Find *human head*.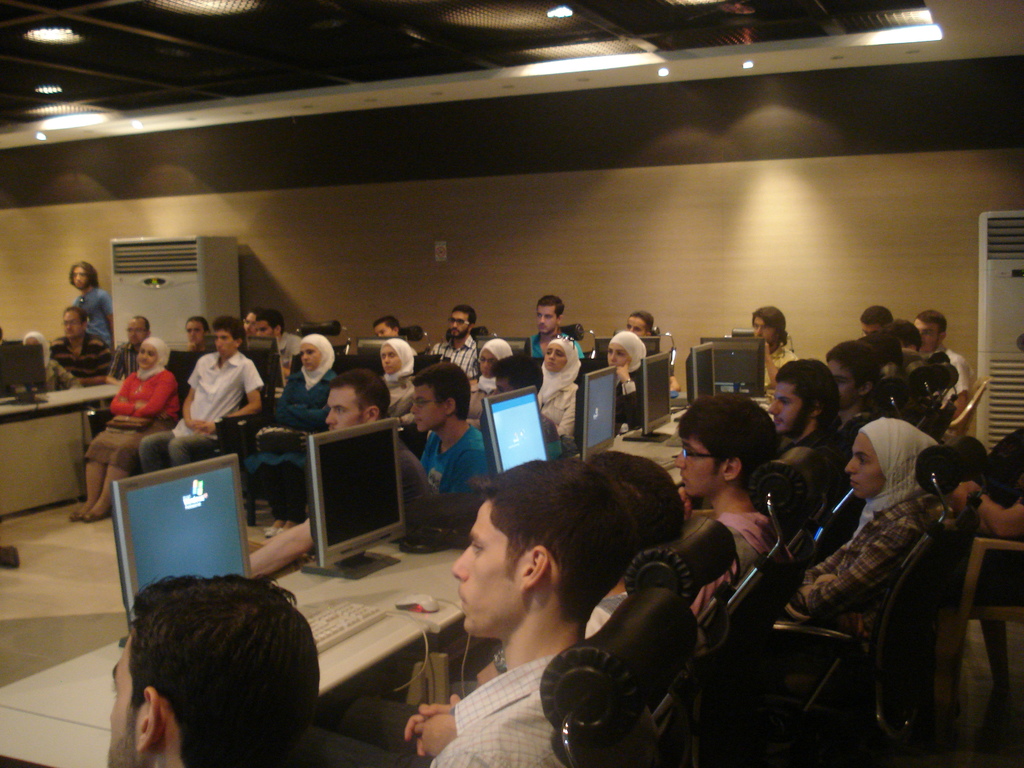
bbox=[454, 461, 640, 636].
